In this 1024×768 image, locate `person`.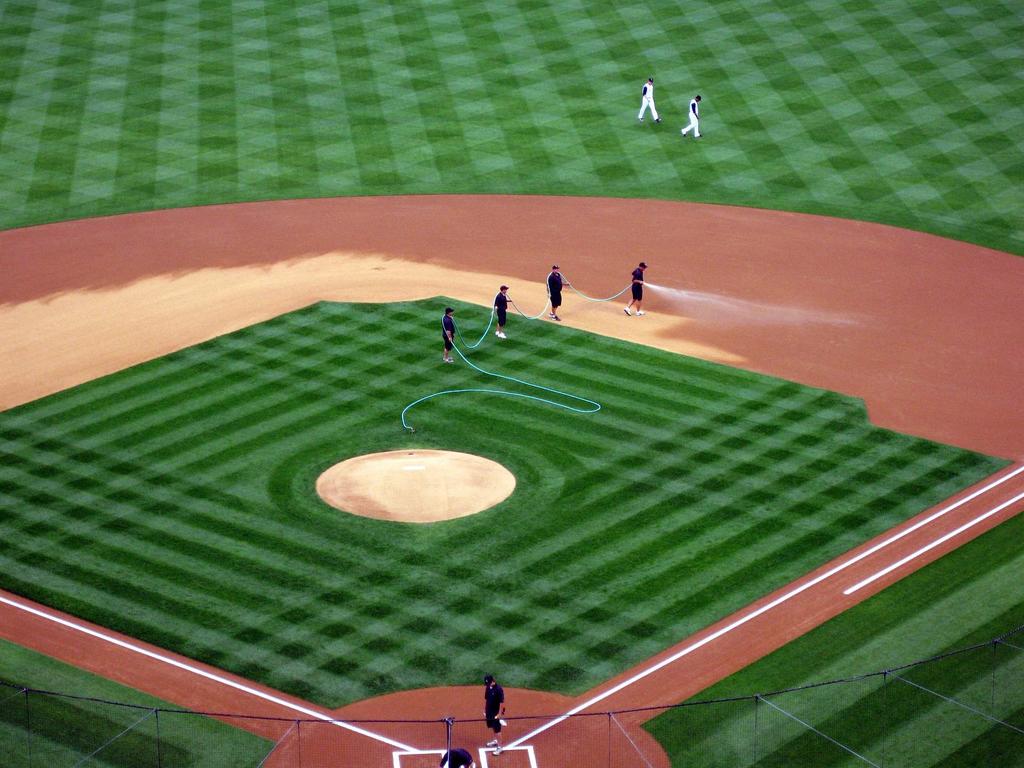
Bounding box: 441 307 457 365.
